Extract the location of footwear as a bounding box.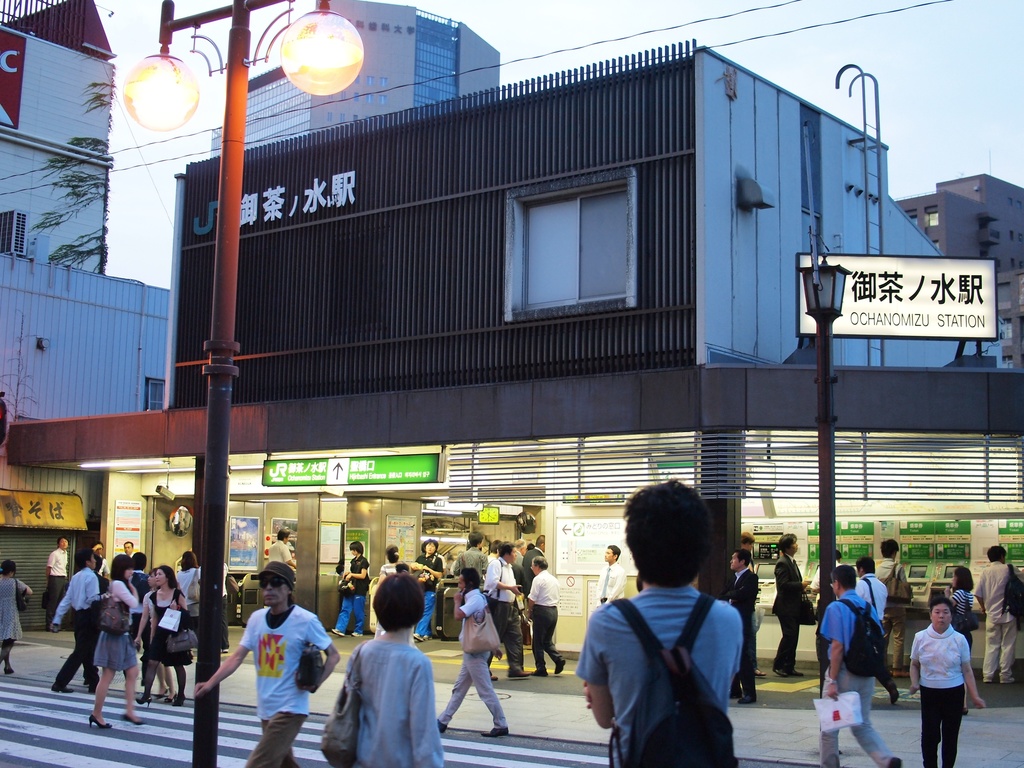
detection(136, 700, 152, 708).
